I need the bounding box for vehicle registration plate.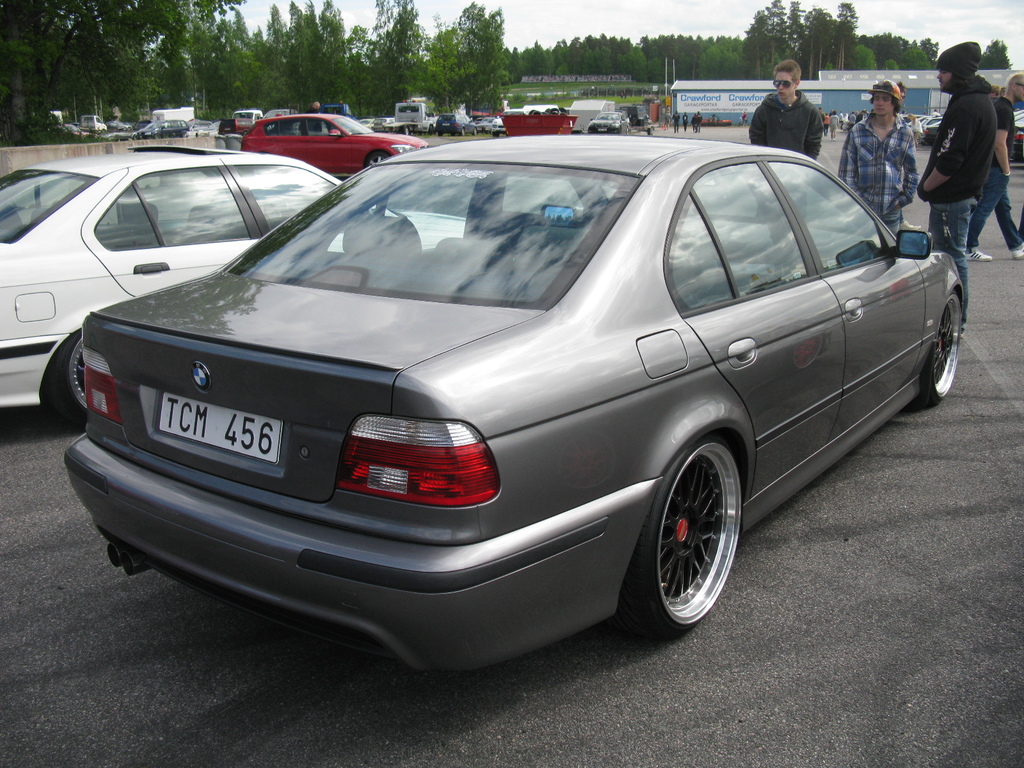
Here it is: <region>143, 376, 332, 486</region>.
